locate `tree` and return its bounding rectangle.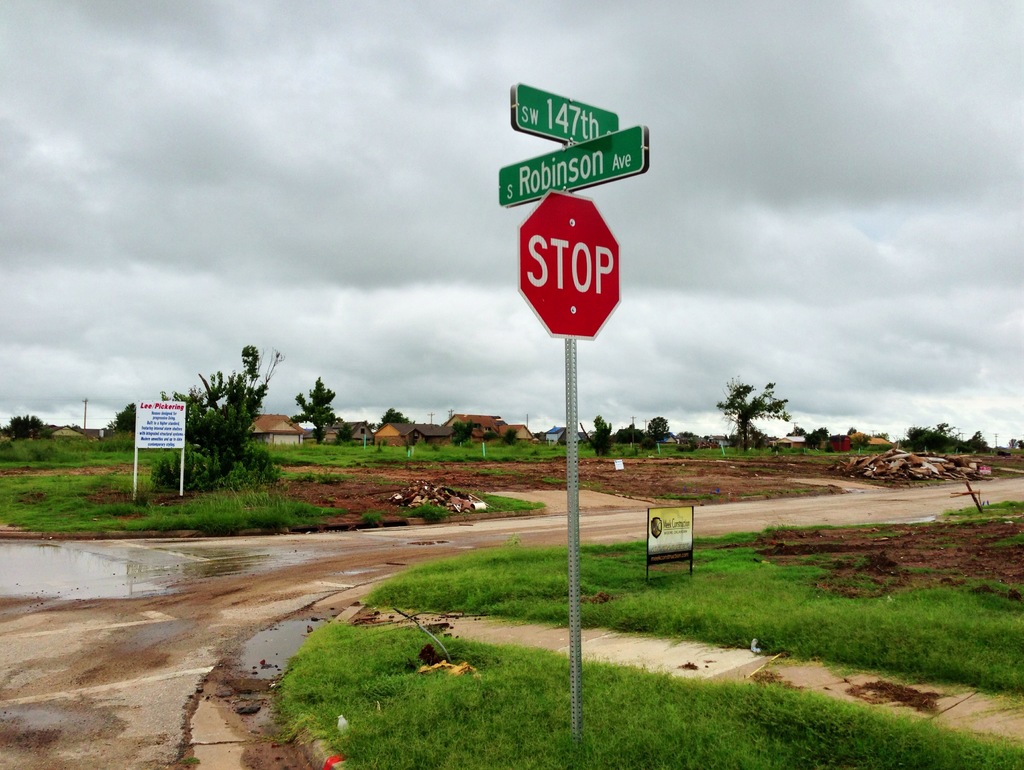
x1=501, y1=427, x2=518, y2=449.
